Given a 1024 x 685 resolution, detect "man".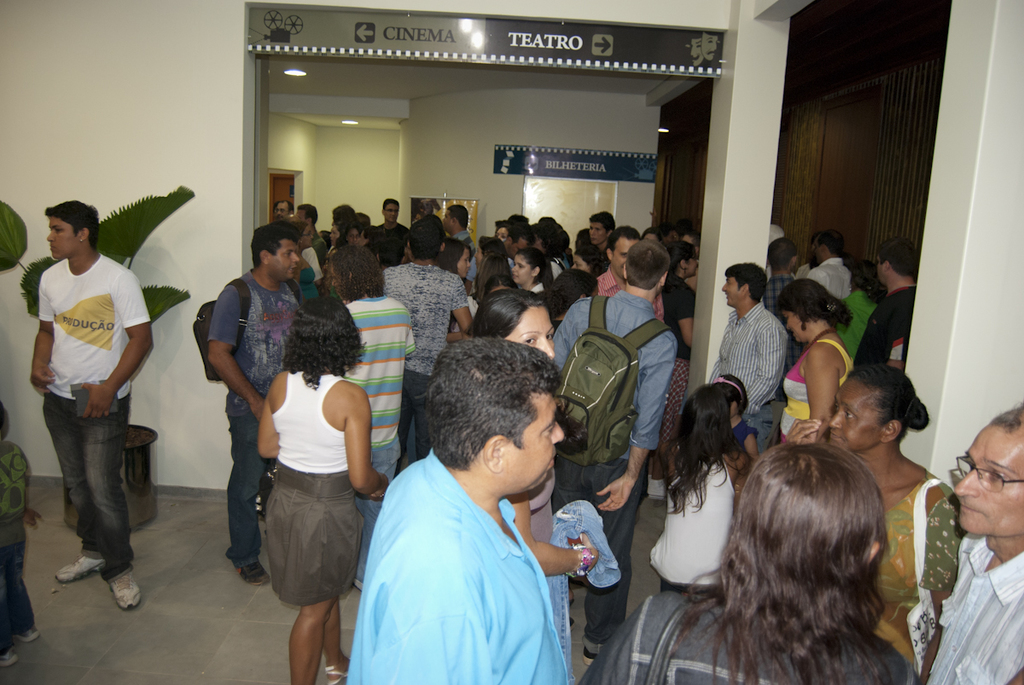
[x1=858, y1=238, x2=916, y2=372].
